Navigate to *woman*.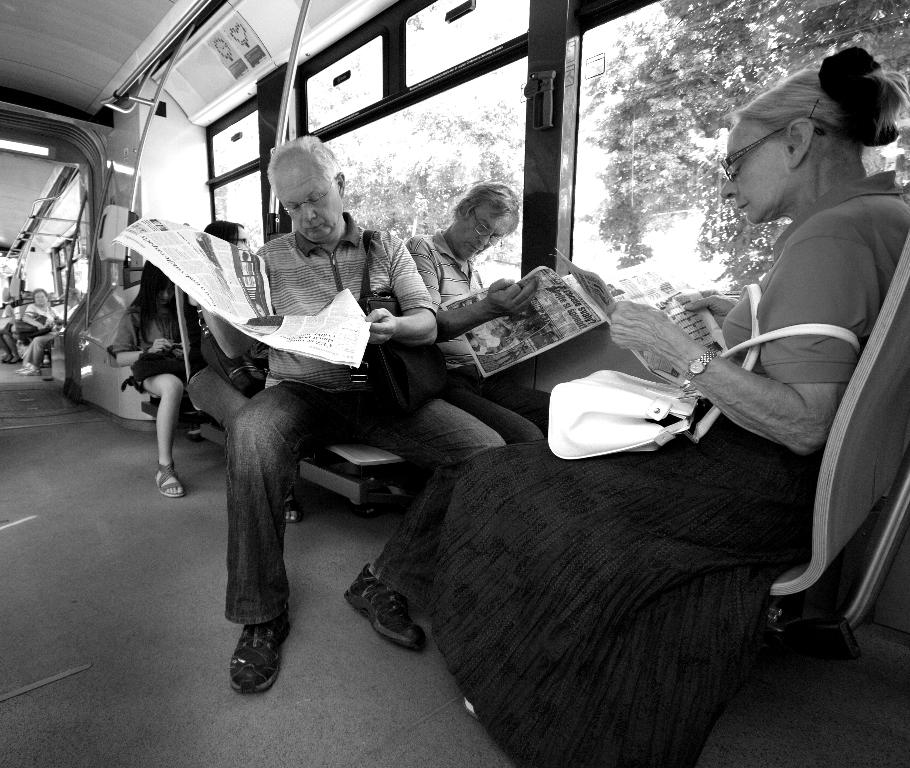
Navigation target: BBox(374, 46, 907, 767).
